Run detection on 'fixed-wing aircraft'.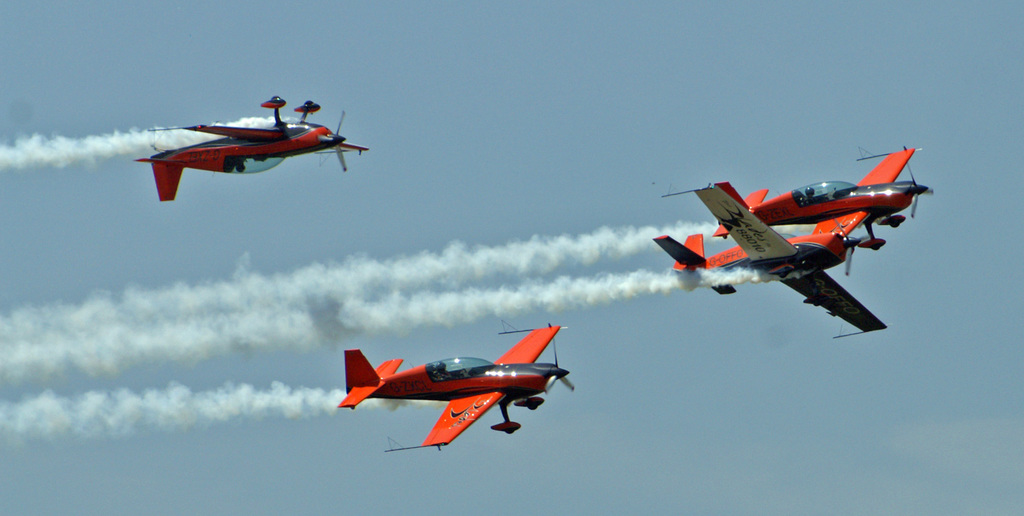
Result: [123, 90, 367, 204].
